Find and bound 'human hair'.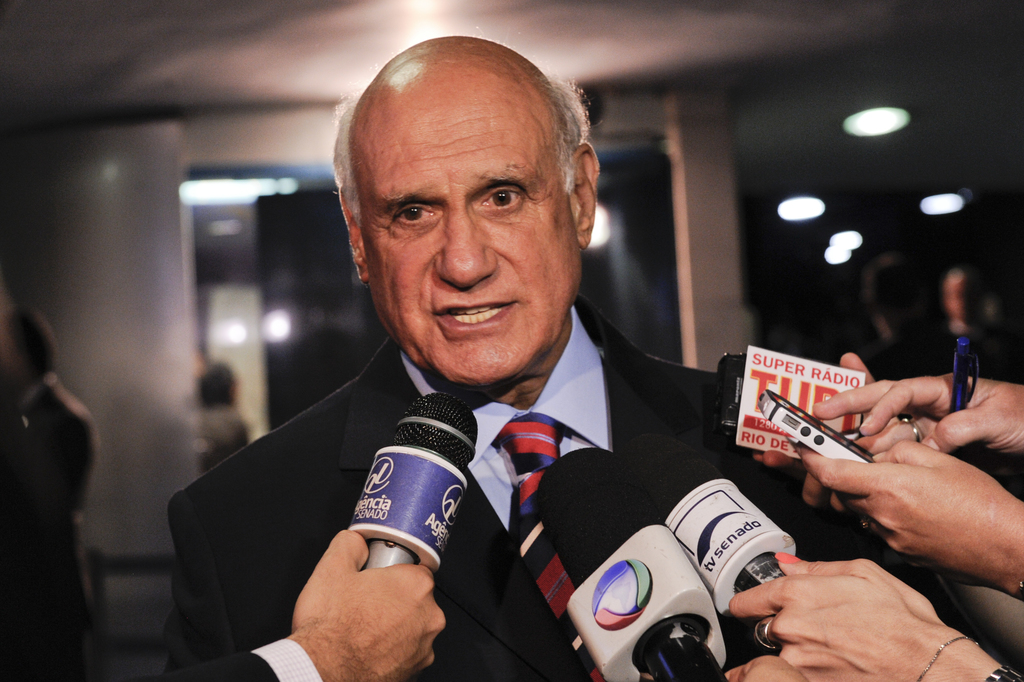
Bound: [x1=343, y1=52, x2=566, y2=209].
